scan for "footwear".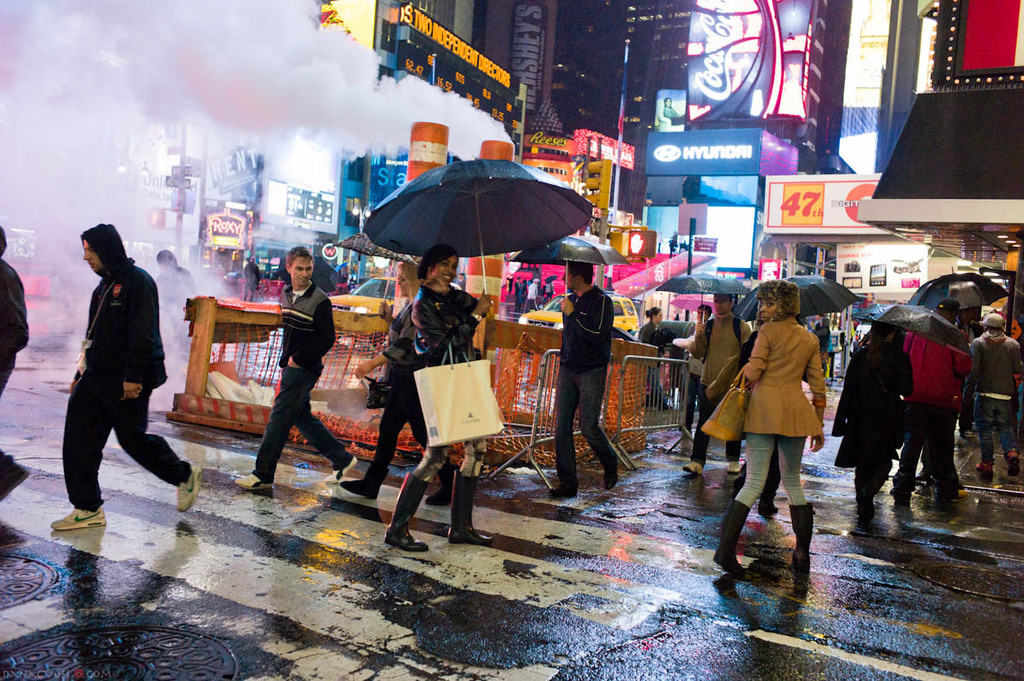
Scan result: detection(340, 460, 389, 497).
